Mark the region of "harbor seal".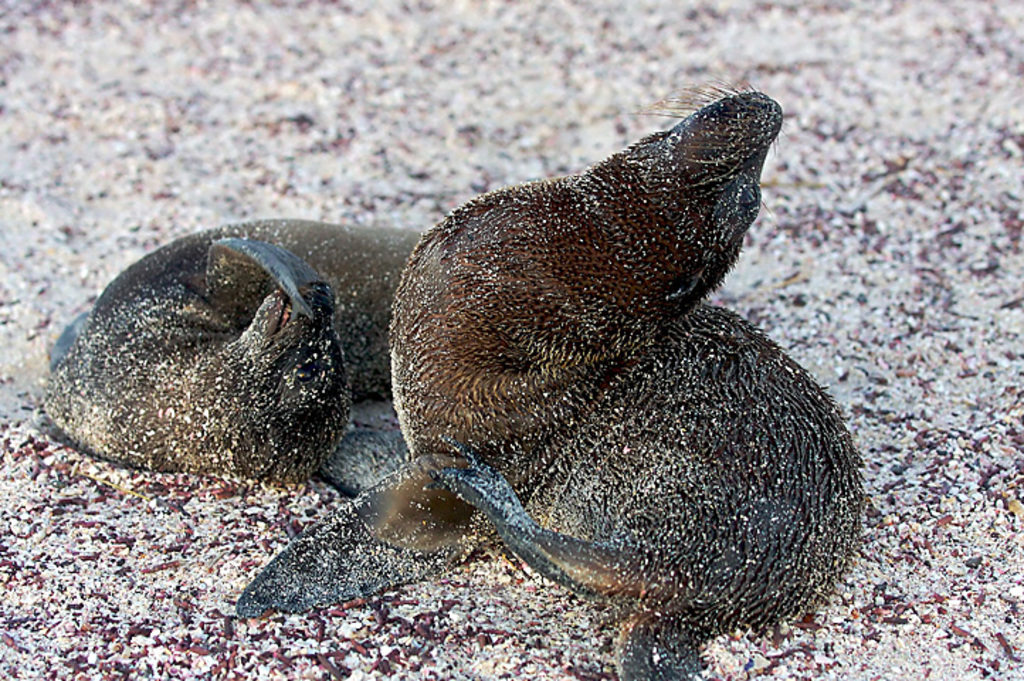
Region: 355/65/851/636.
